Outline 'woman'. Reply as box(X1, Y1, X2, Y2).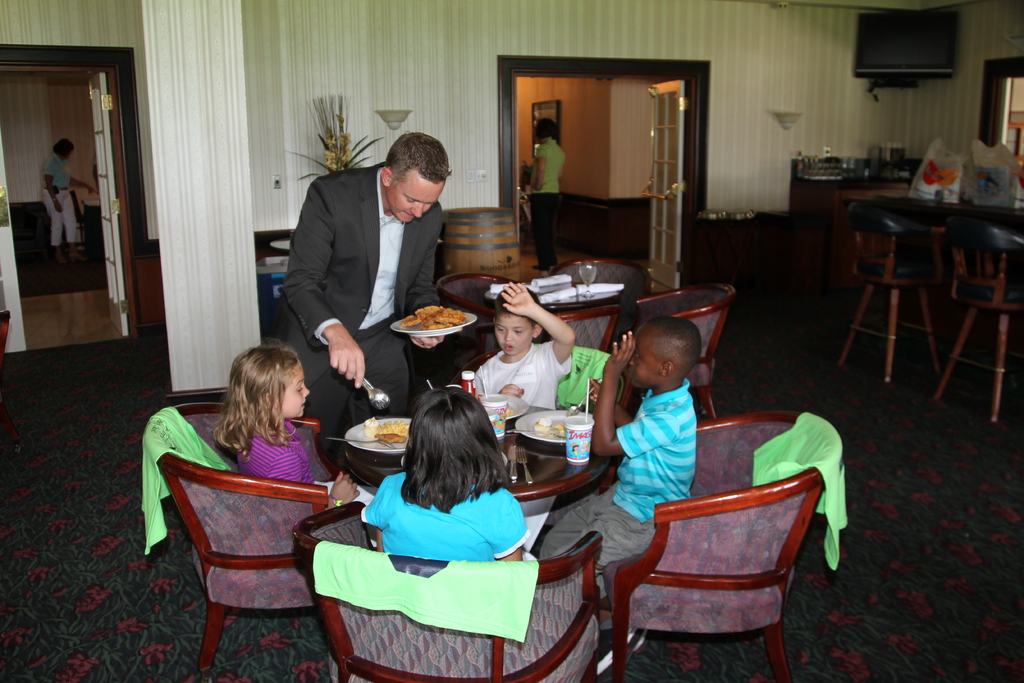
box(224, 342, 366, 516).
